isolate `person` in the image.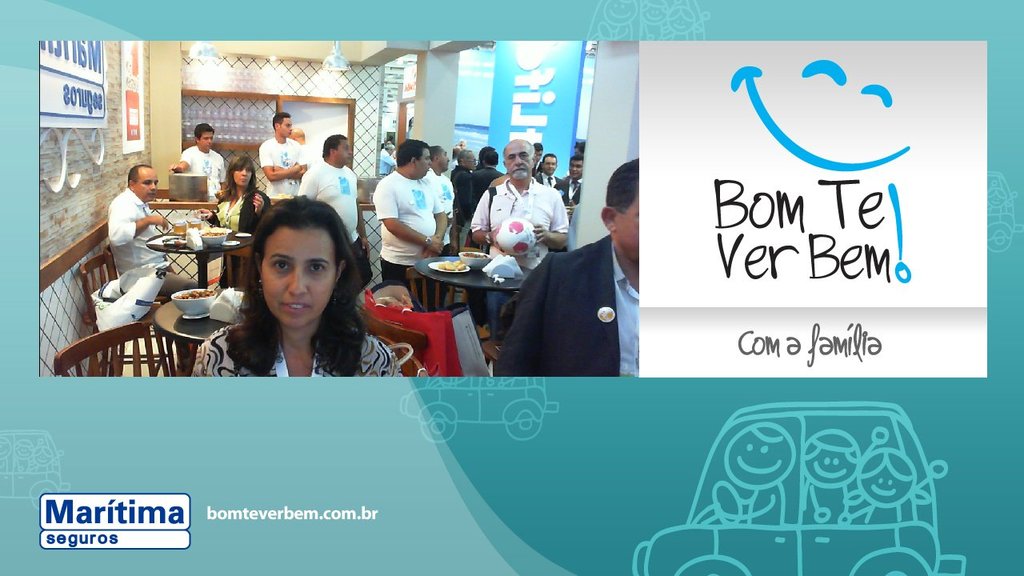
Isolated region: (848, 432, 927, 528).
